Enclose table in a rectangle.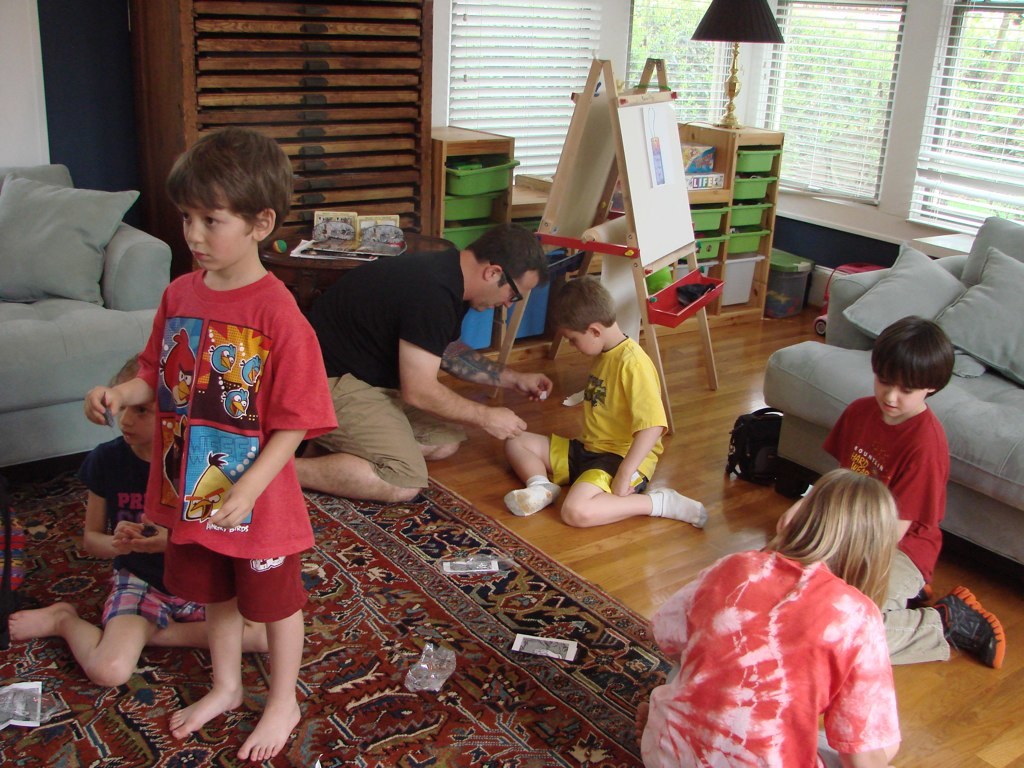
l=258, t=224, r=459, b=314.
